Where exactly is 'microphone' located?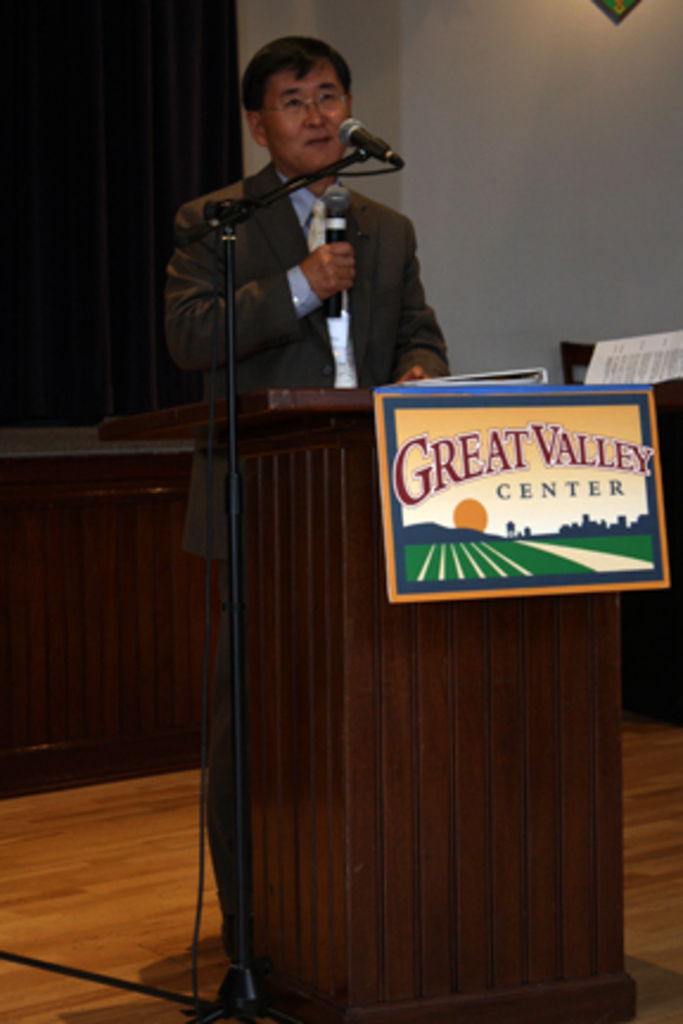
Its bounding box is 325,183,346,318.
